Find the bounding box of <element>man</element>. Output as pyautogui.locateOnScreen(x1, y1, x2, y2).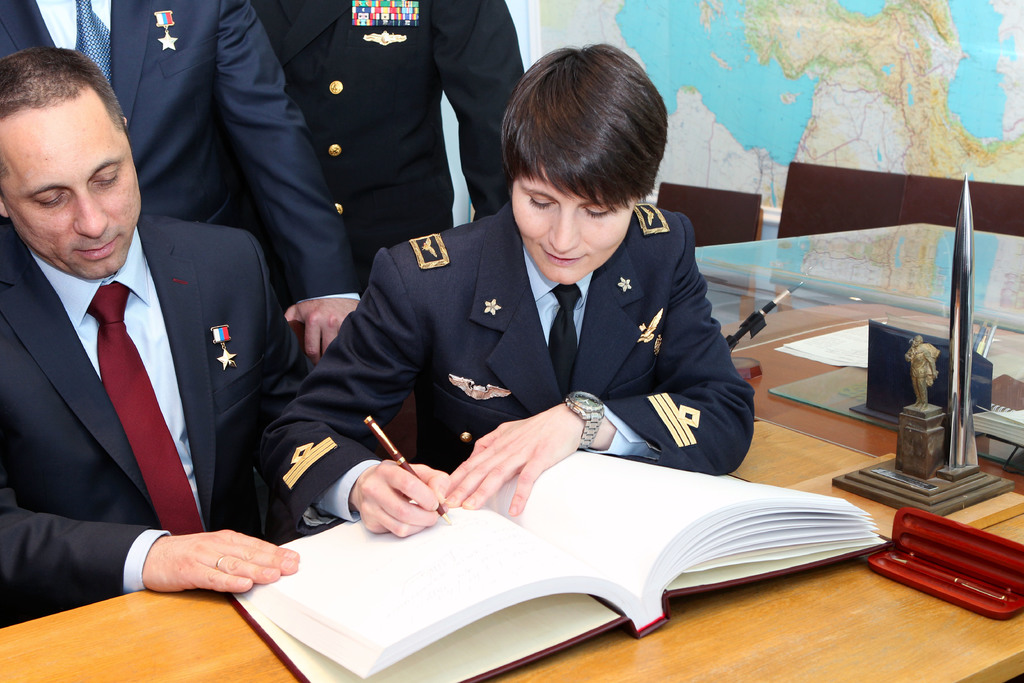
pyautogui.locateOnScreen(219, 0, 523, 242).
